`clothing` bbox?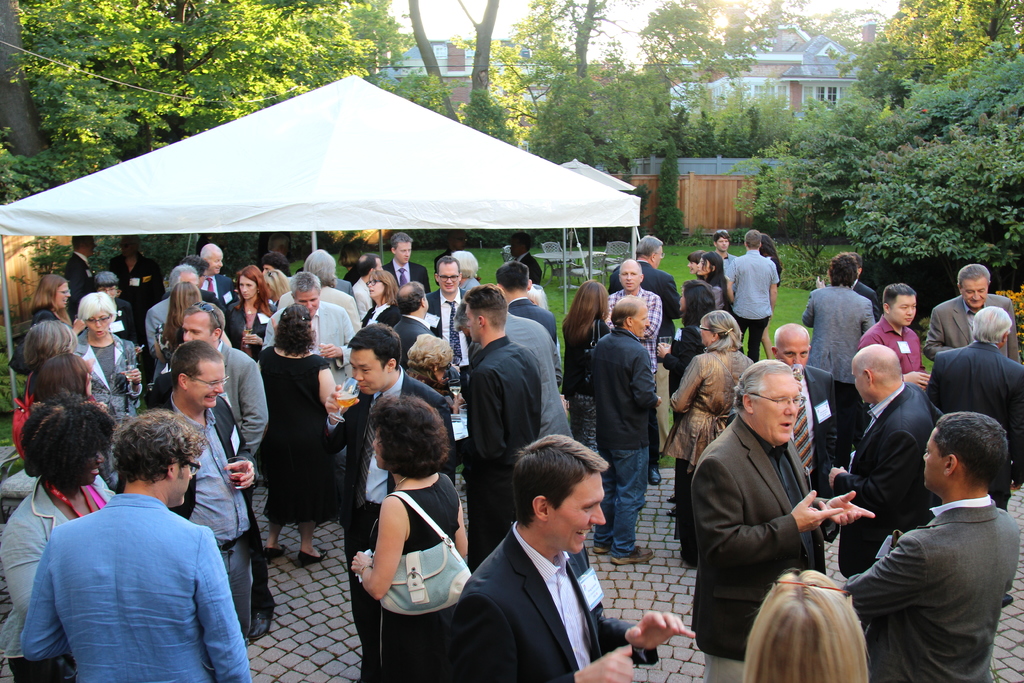
rect(708, 267, 728, 304)
